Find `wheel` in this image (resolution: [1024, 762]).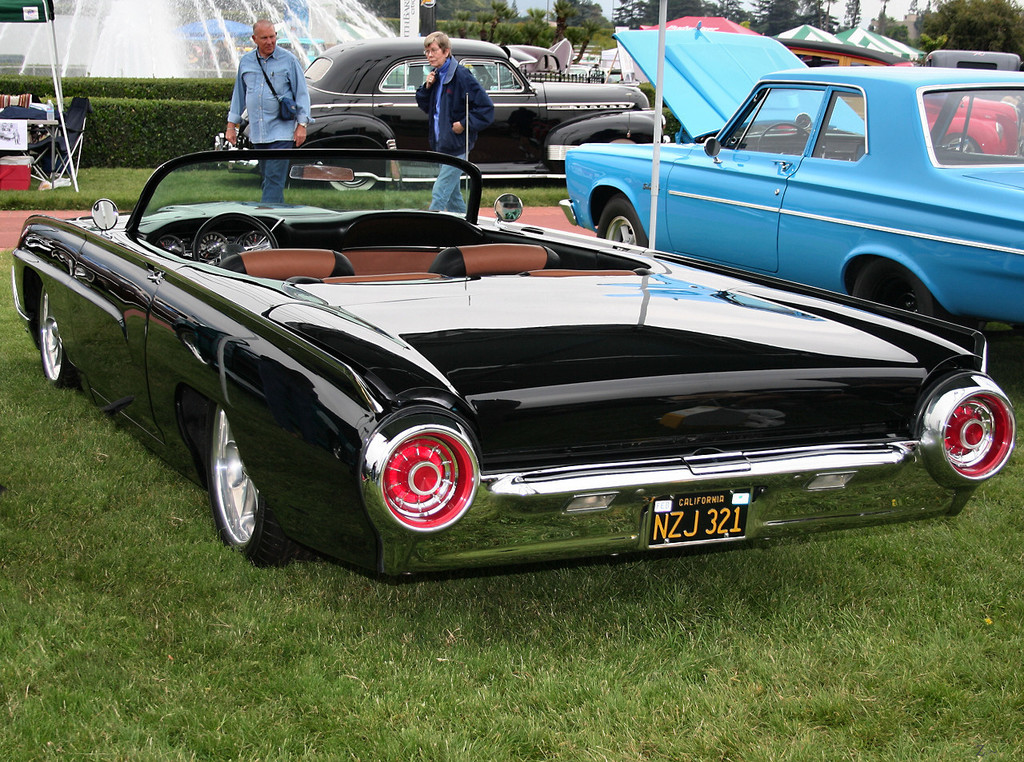
pyautogui.locateOnScreen(194, 211, 276, 266).
